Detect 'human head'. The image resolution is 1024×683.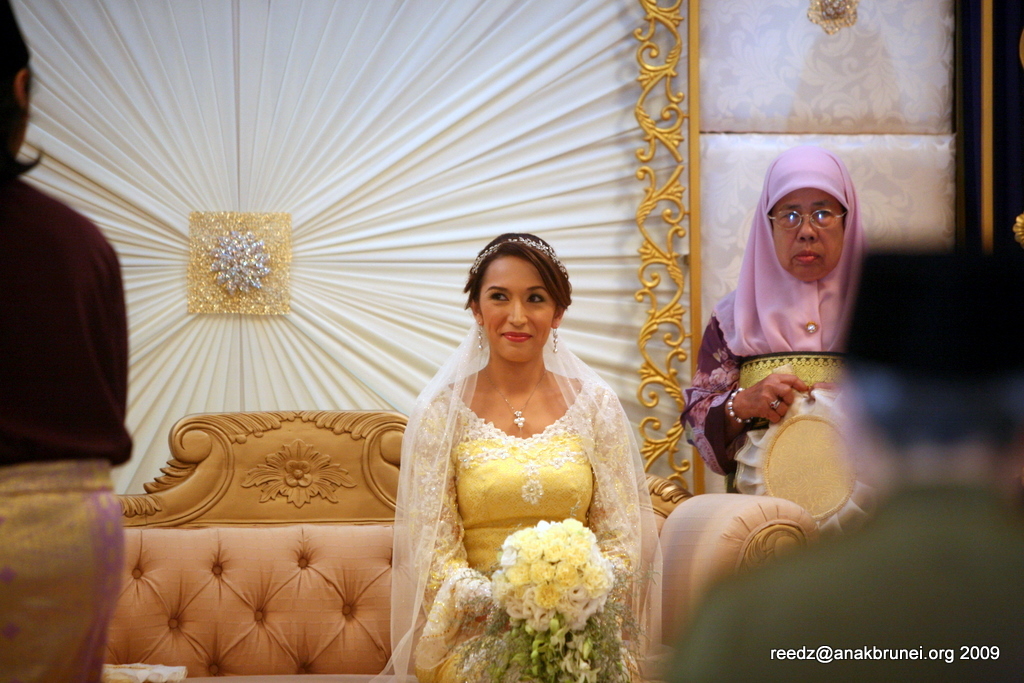
BBox(759, 144, 860, 281).
